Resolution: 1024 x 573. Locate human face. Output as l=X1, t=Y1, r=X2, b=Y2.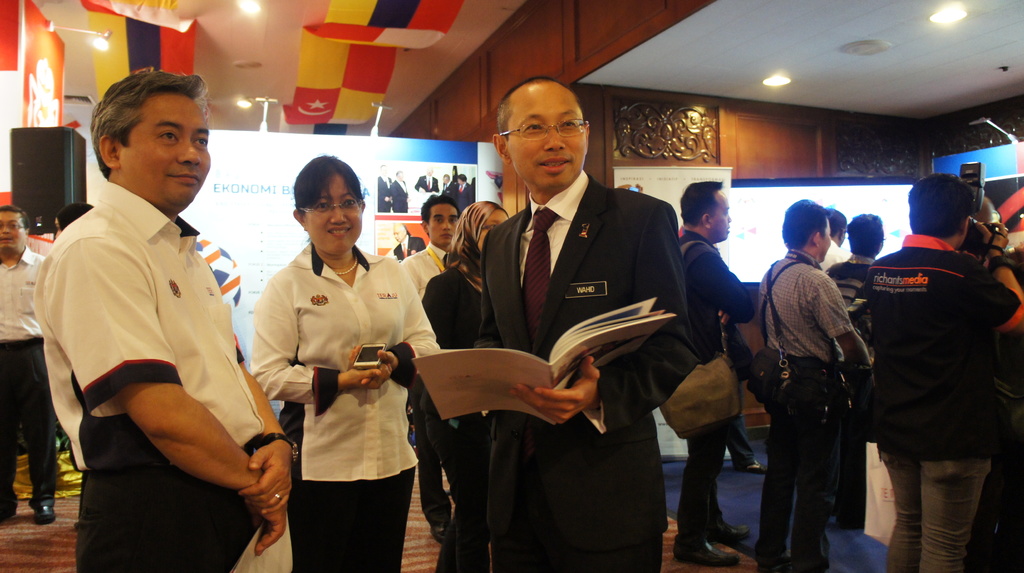
l=120, t=87, r=213, b=213.
